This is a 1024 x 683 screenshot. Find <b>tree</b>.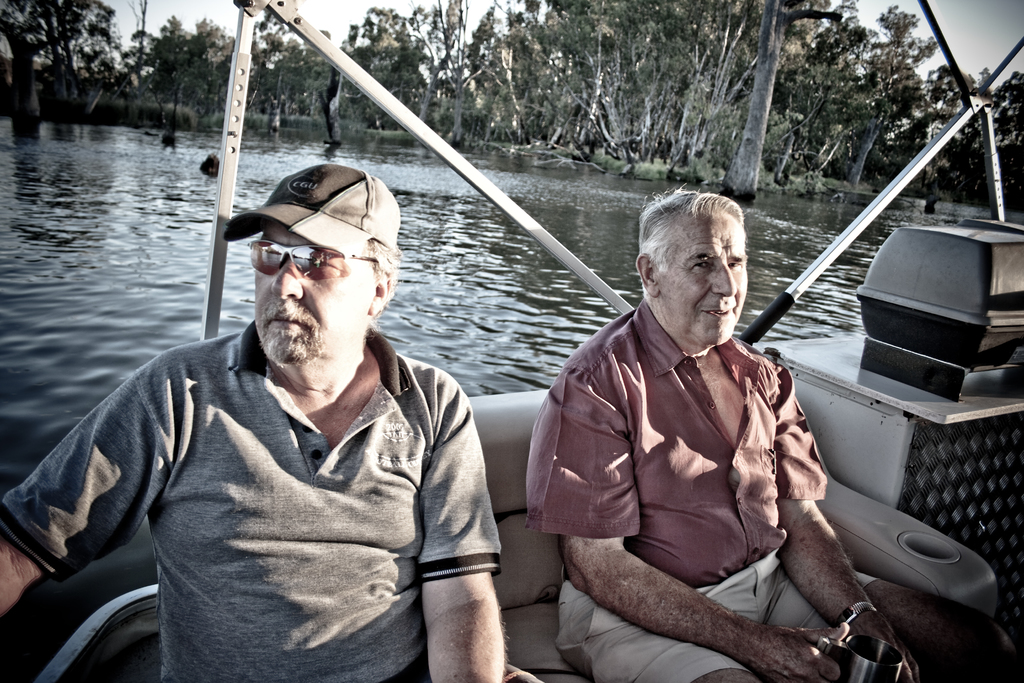
Bounding box: crop(147, 28, 220, 147).
